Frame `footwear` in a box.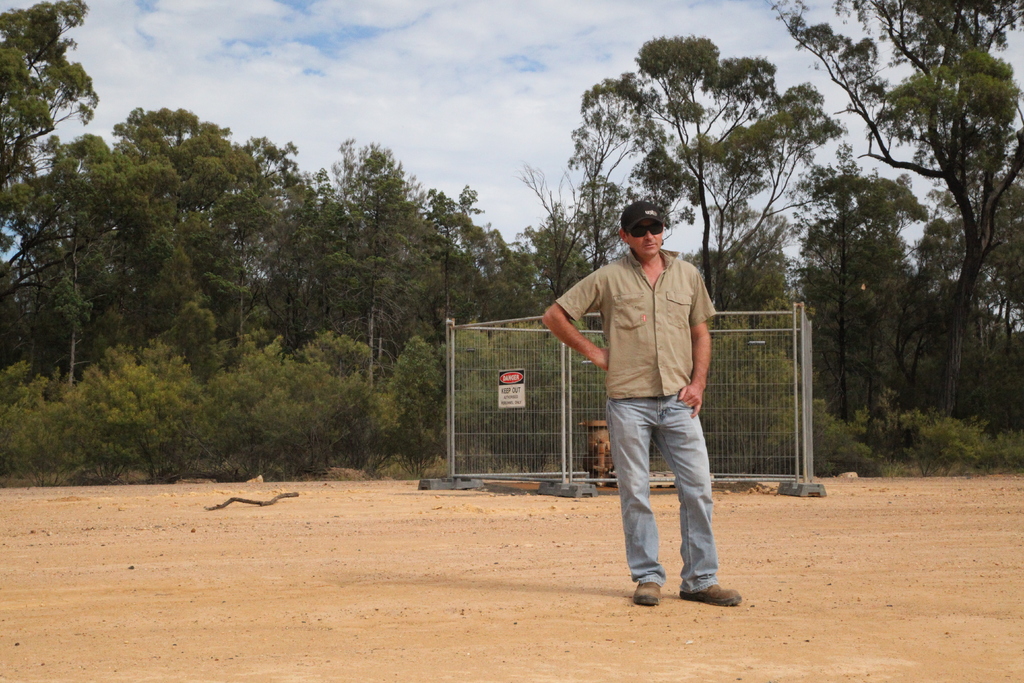
{"x1": 632, "y1": 581, "x2": 660, "y2": 607}.
